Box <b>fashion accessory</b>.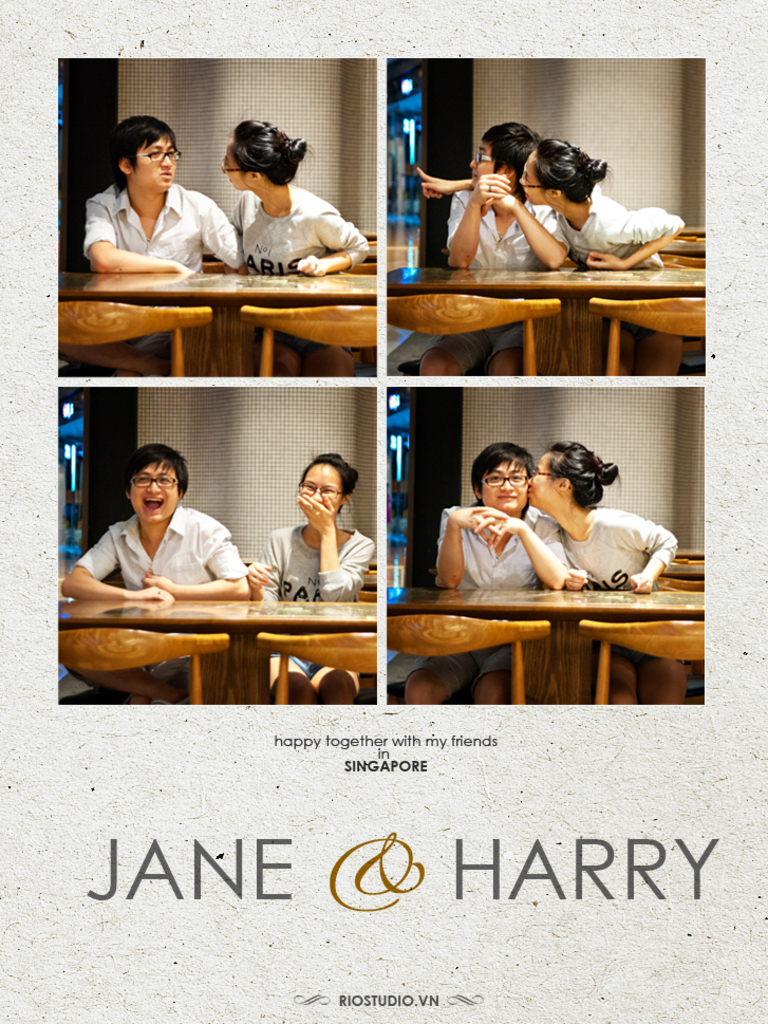
pyautogui.locateOnScreen(130, 473, 183, 490).
